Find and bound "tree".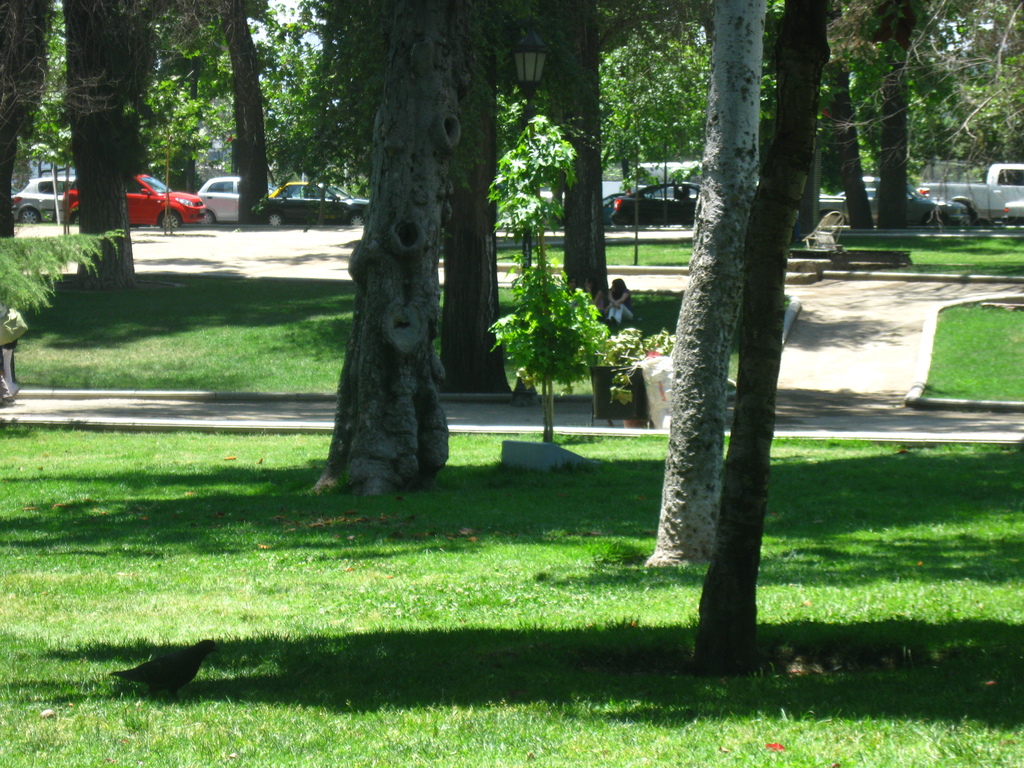
Bound: rect(613, 0, 800, 579).
